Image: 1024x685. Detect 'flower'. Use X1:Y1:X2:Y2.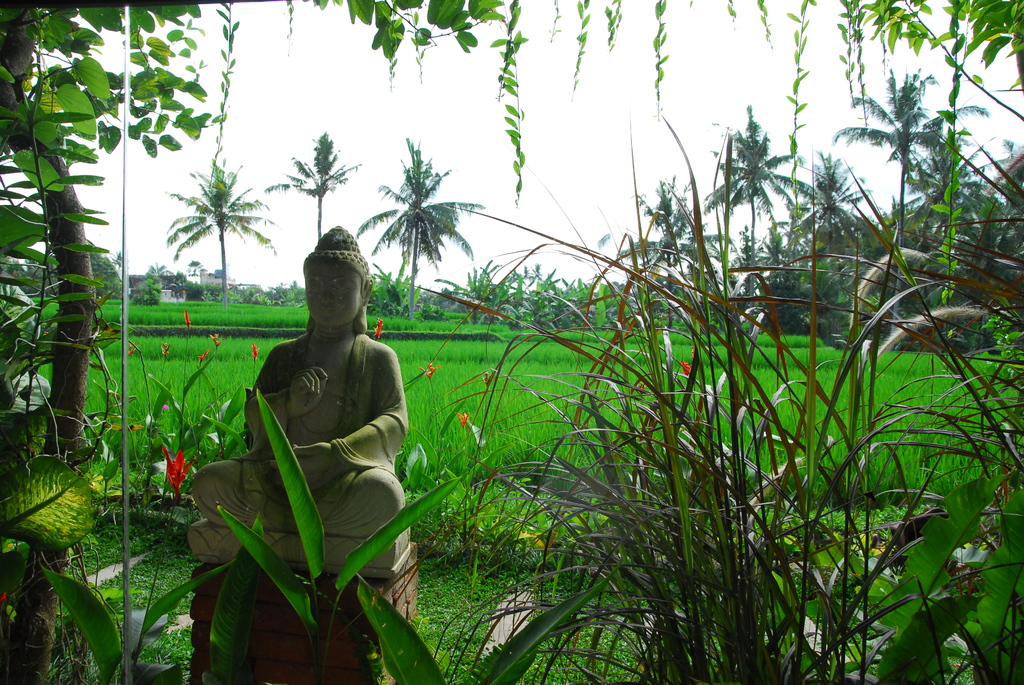
180:306:196:331.
